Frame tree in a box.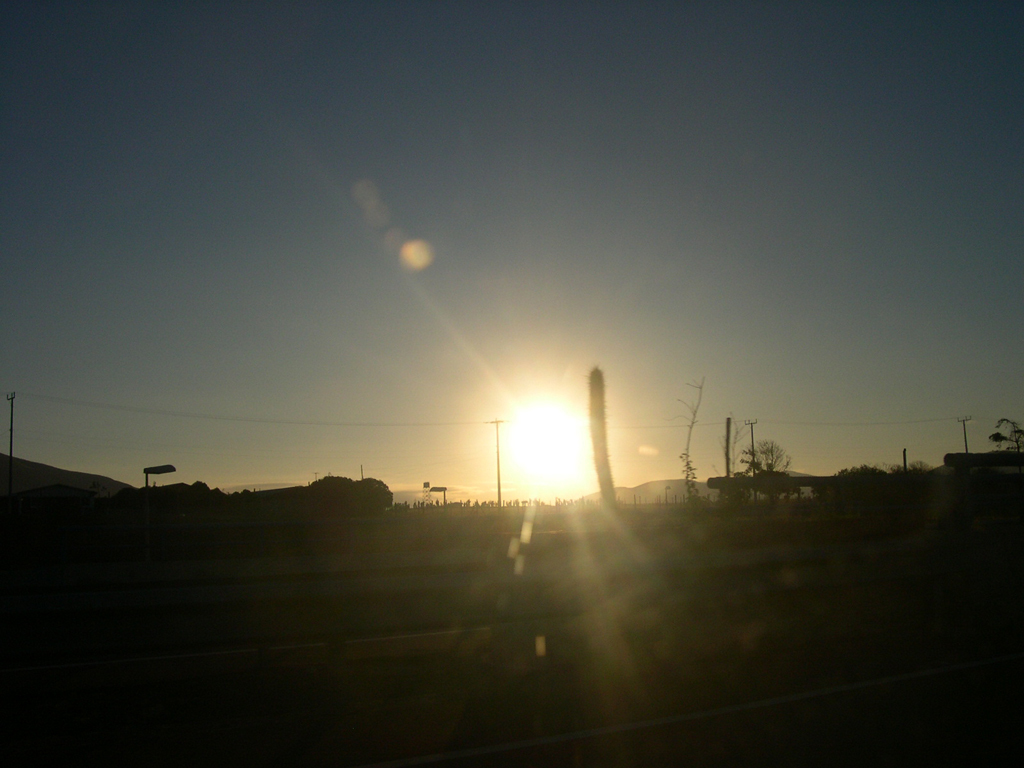
(678, 369, 713, 504).
